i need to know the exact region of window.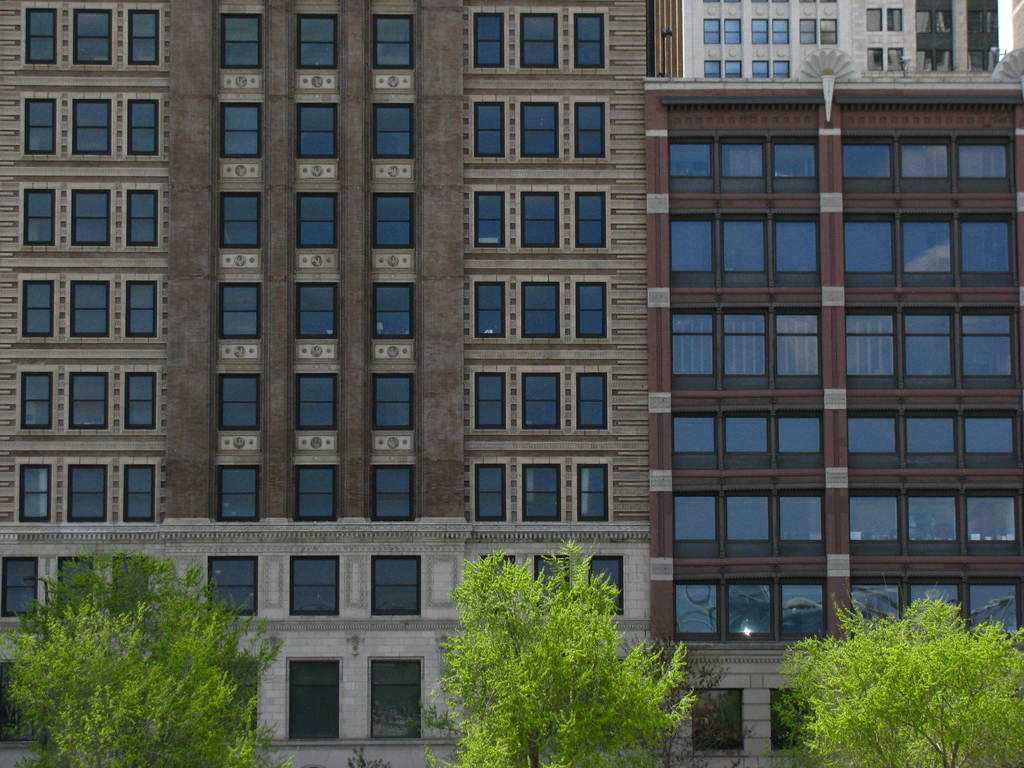
Region: x1=294, y1=12, x2=340, y2=70.
